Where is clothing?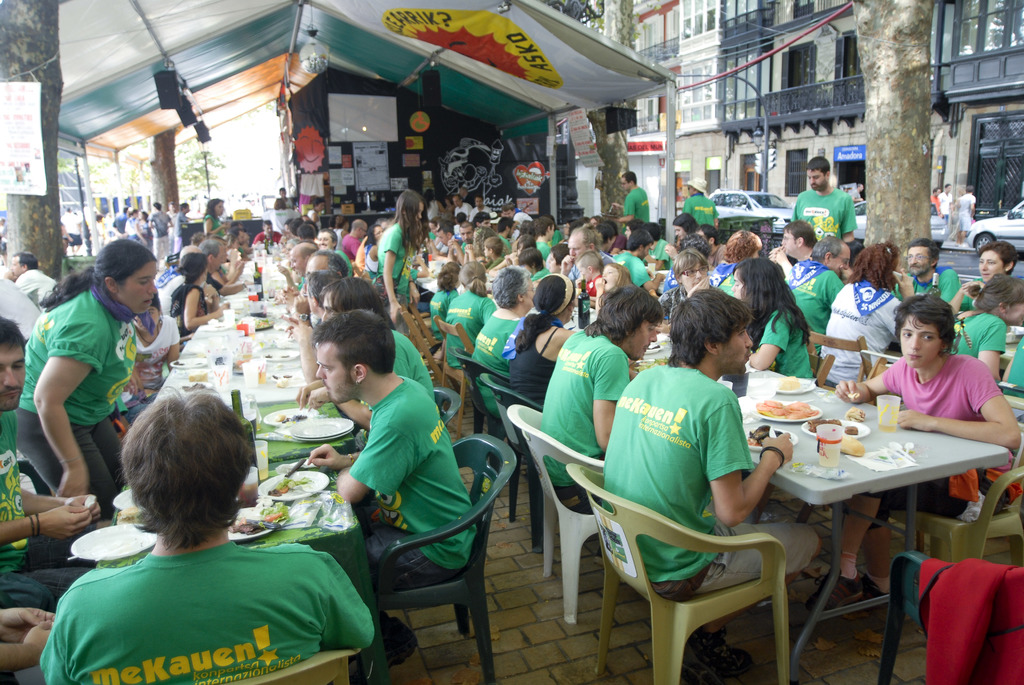
crop(444, 292, 494, 371).
